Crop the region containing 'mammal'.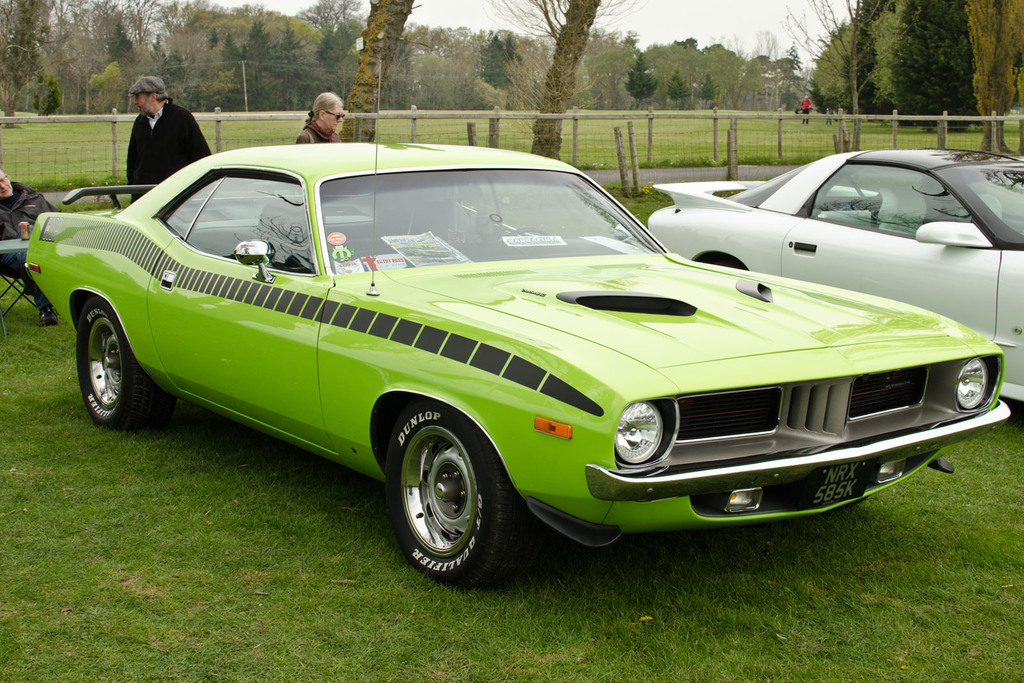
Crop region: select_region(0, 170, 61, 326).
